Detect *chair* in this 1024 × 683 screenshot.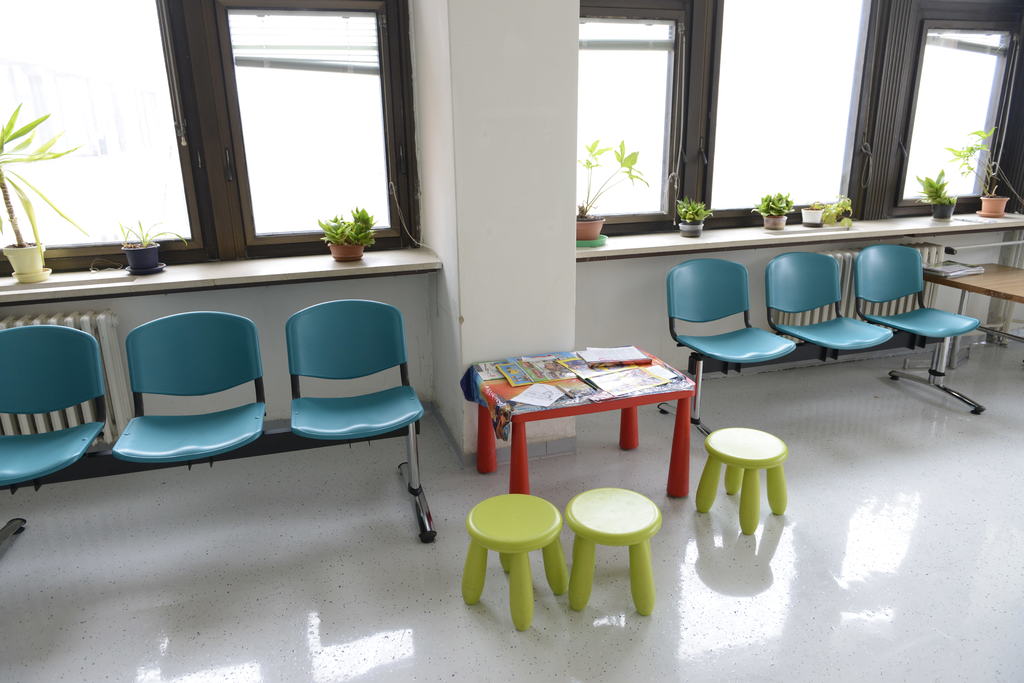
Detection: 0 328 108 492.
